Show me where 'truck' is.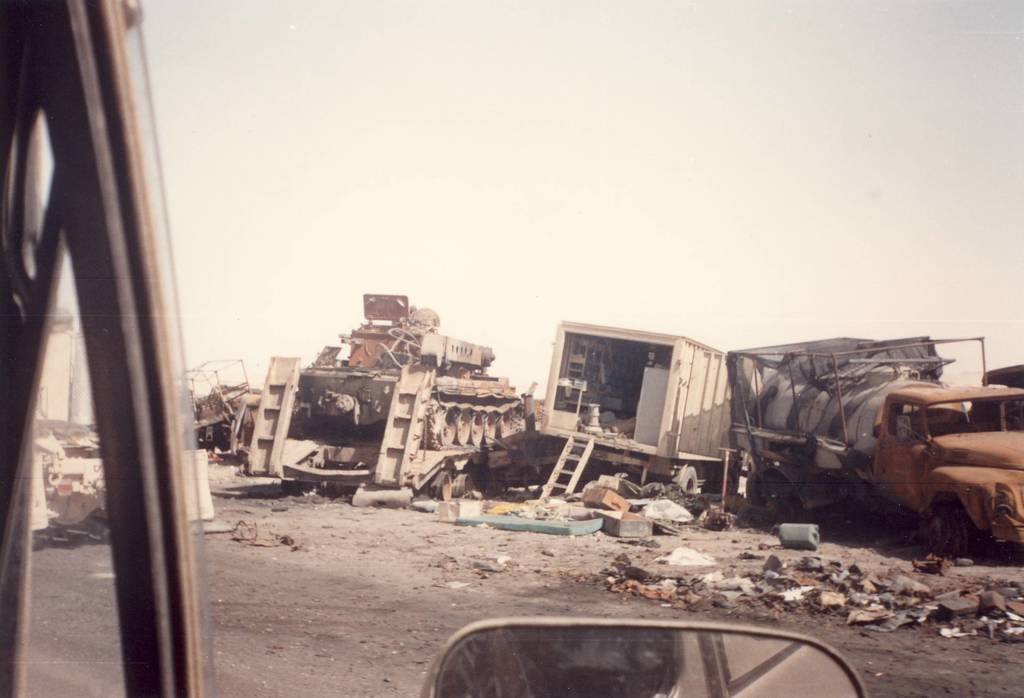
'truck' is at [x1=540, y1=316, x2=745, y2=504].
